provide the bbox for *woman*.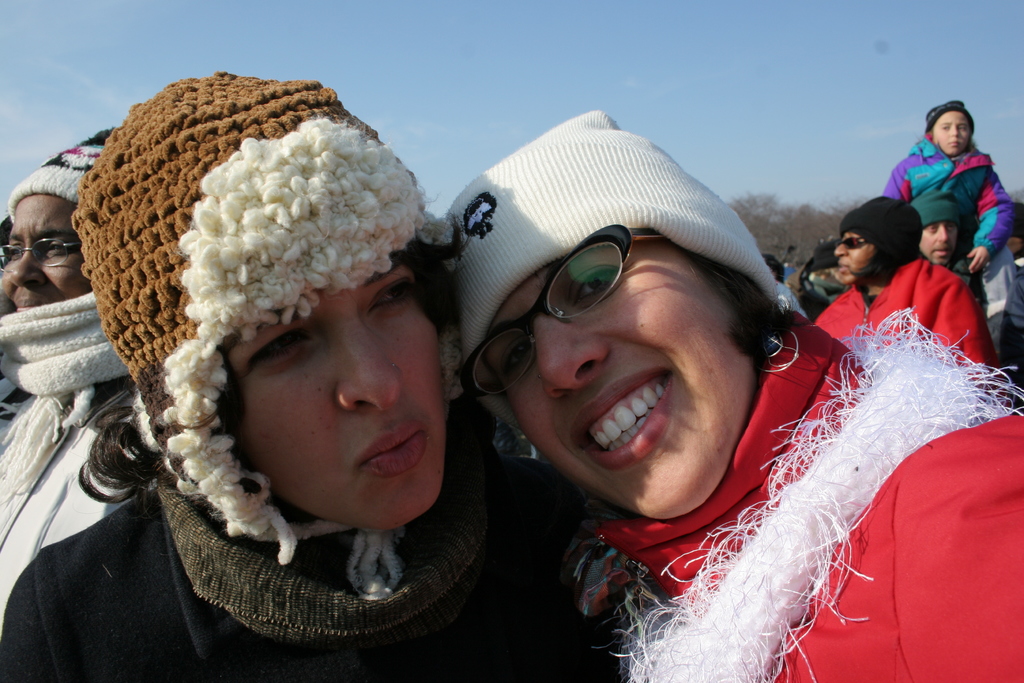
region(438, 109, 1023, 682).
